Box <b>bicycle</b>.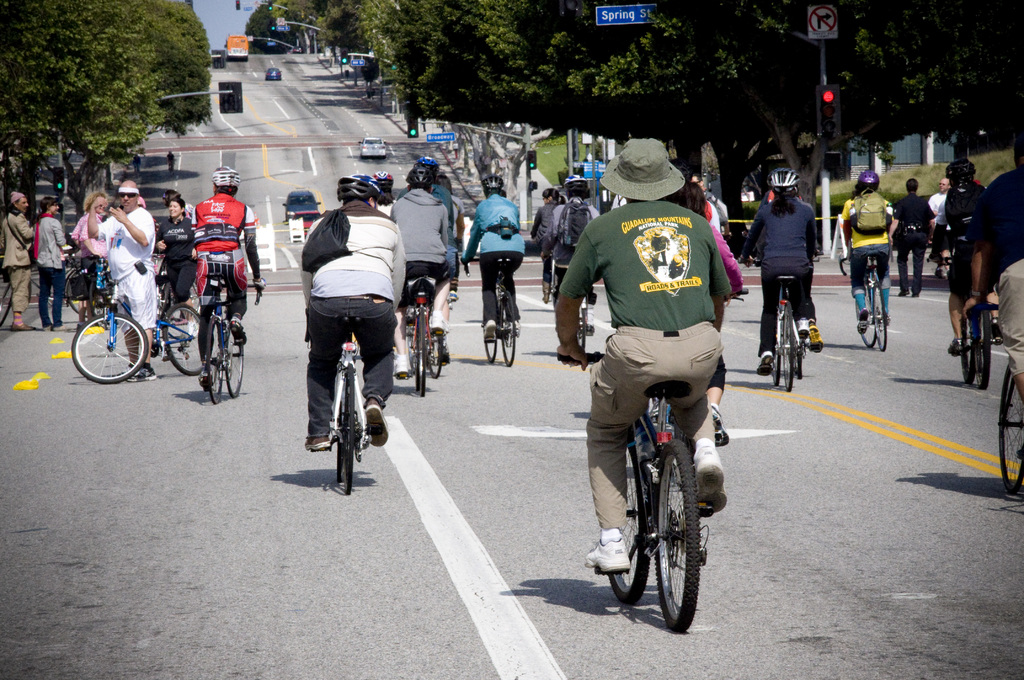
{"left": 199, "top": 280, "right": 261, "bottom": 403}.
